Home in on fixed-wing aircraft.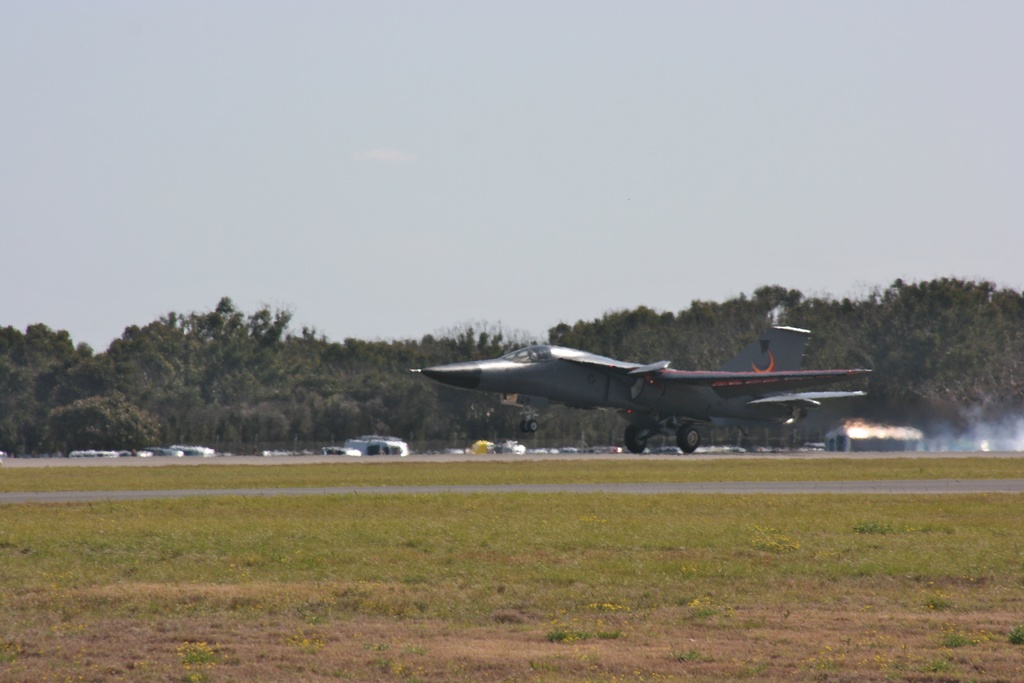
Homed in at BBox(407, 324, 874, 456).
